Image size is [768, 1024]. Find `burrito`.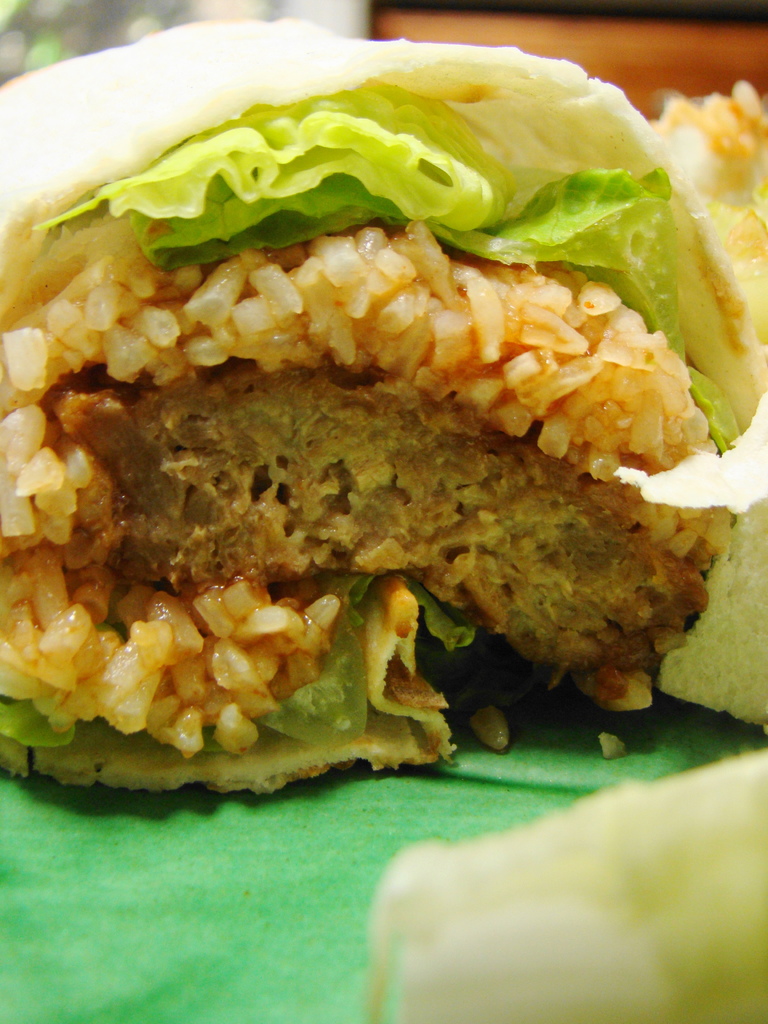
bbox=[0, 12, 767, 796].
